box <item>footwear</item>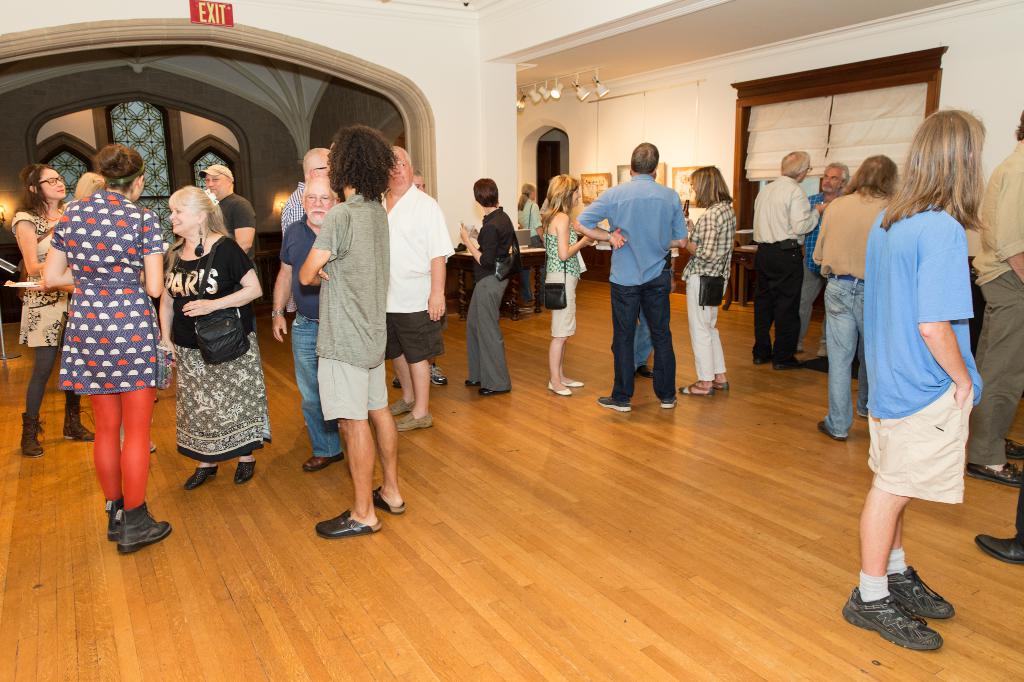
(714, 383, 733, 397)
